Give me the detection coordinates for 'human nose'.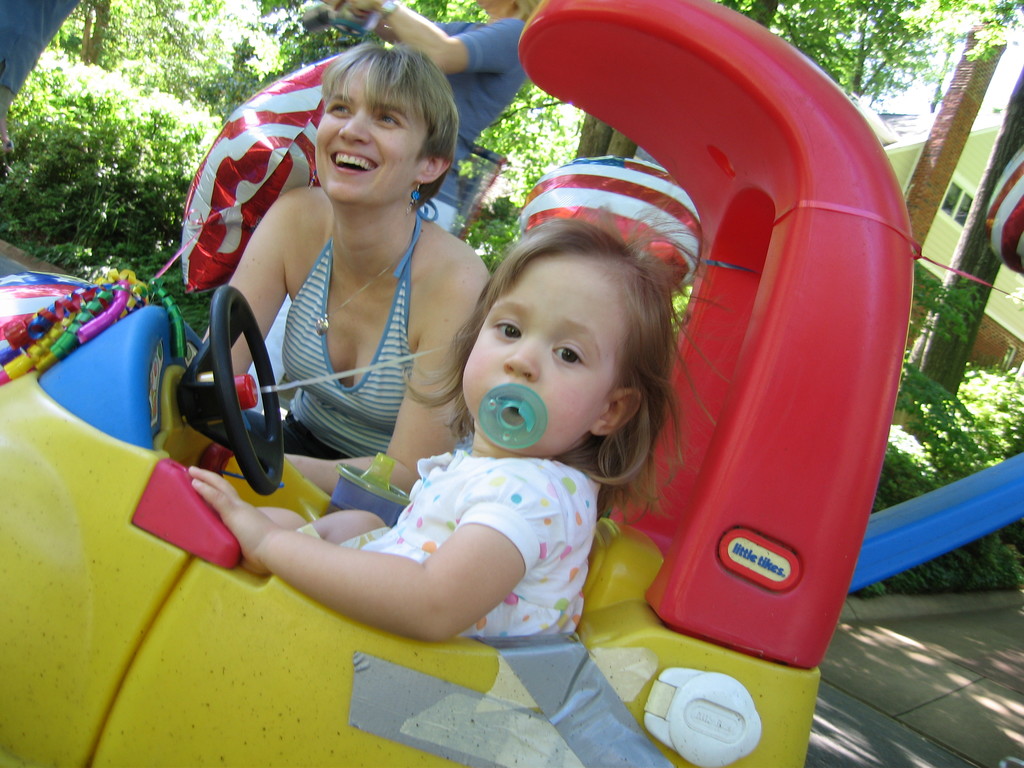
<box>337,111,372,147</box>.
